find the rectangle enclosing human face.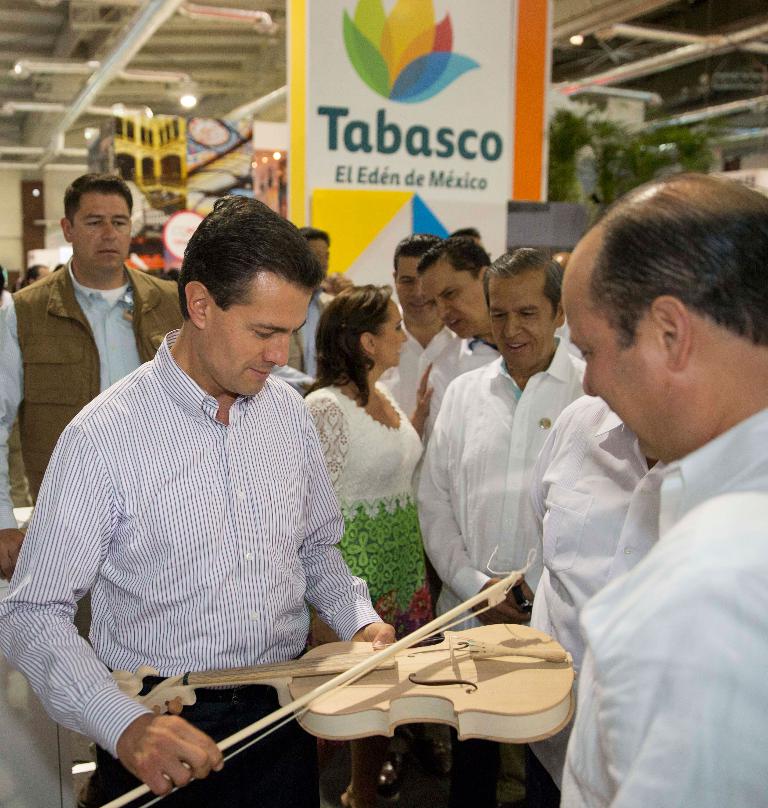
[424, 258, 478, 335].
